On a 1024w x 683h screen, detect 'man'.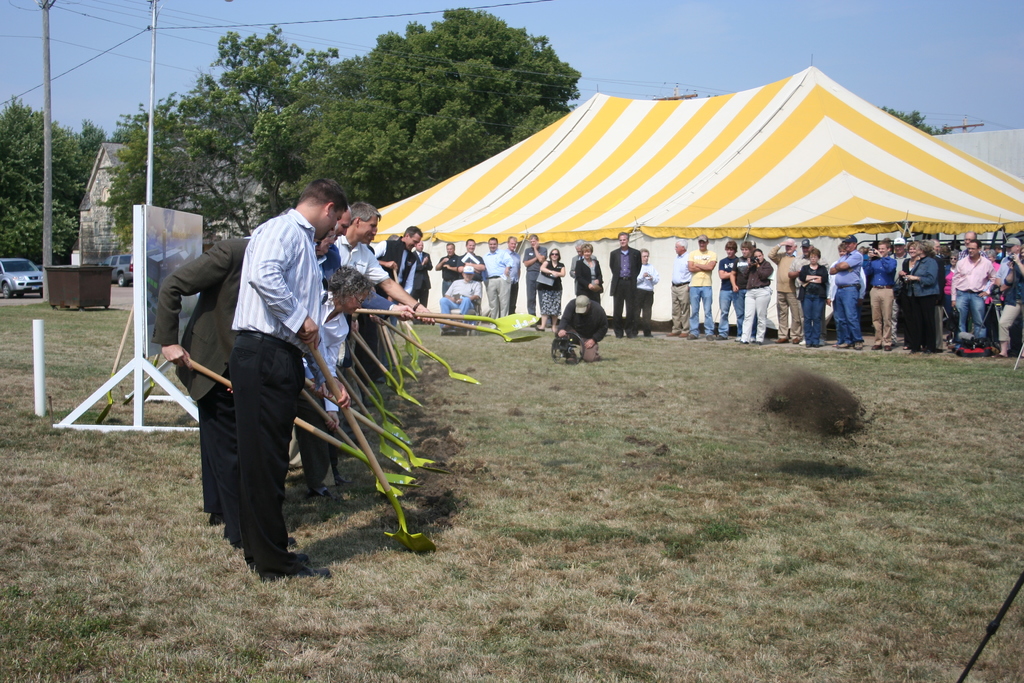
select_region(732, 239, 757, 335).
